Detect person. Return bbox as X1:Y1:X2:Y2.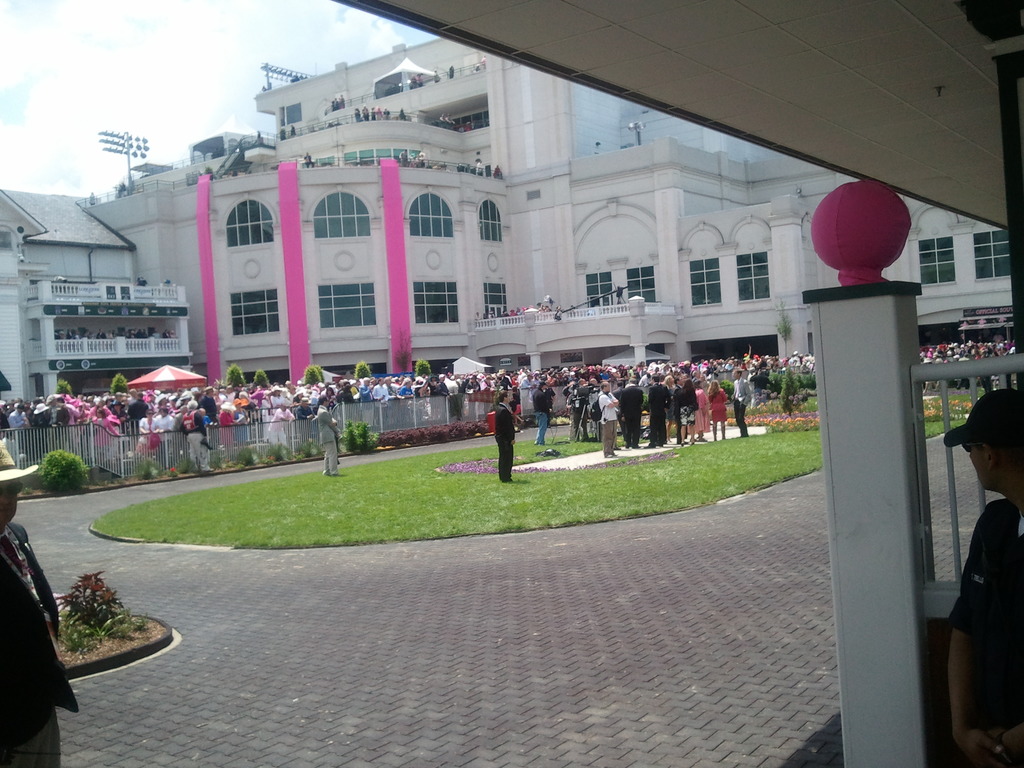
394:108:403:116.
